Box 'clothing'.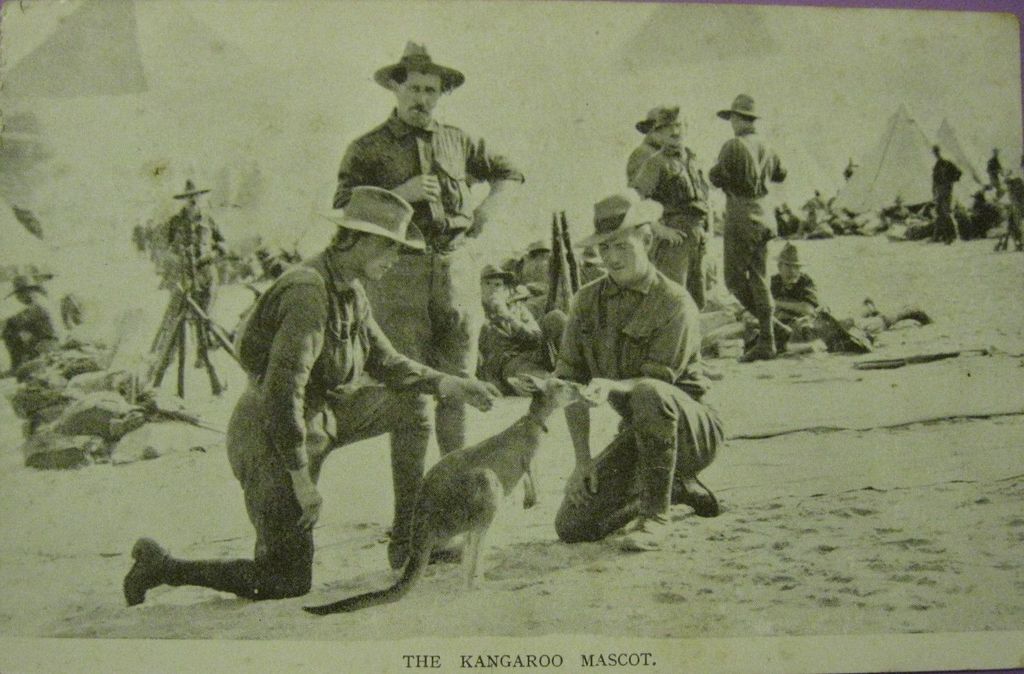
(x1=708, y1=92, x2=799, y2=321).
